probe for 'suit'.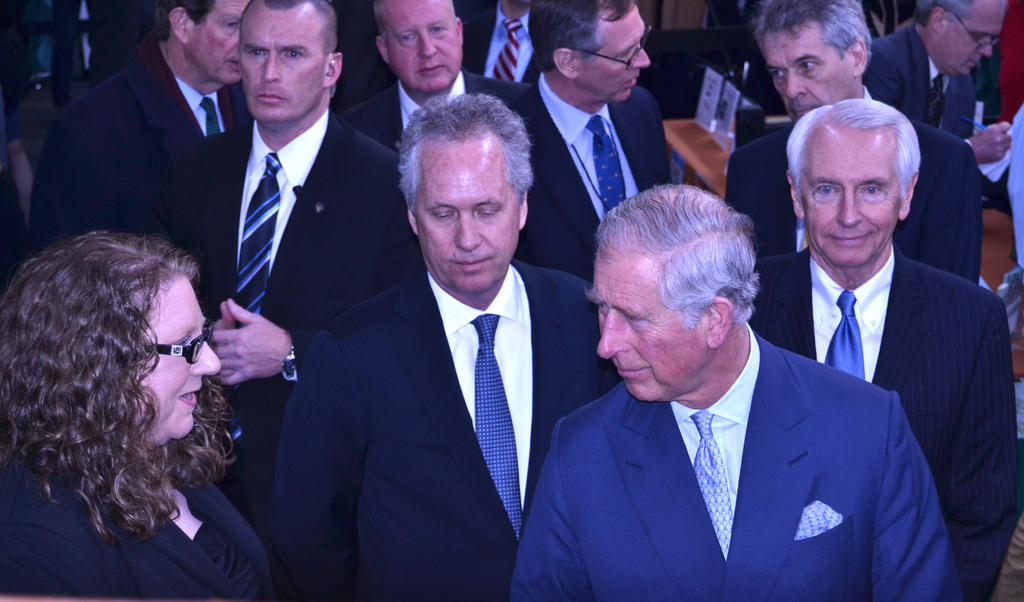
Probe result: region(463, 0, 550, 80).
